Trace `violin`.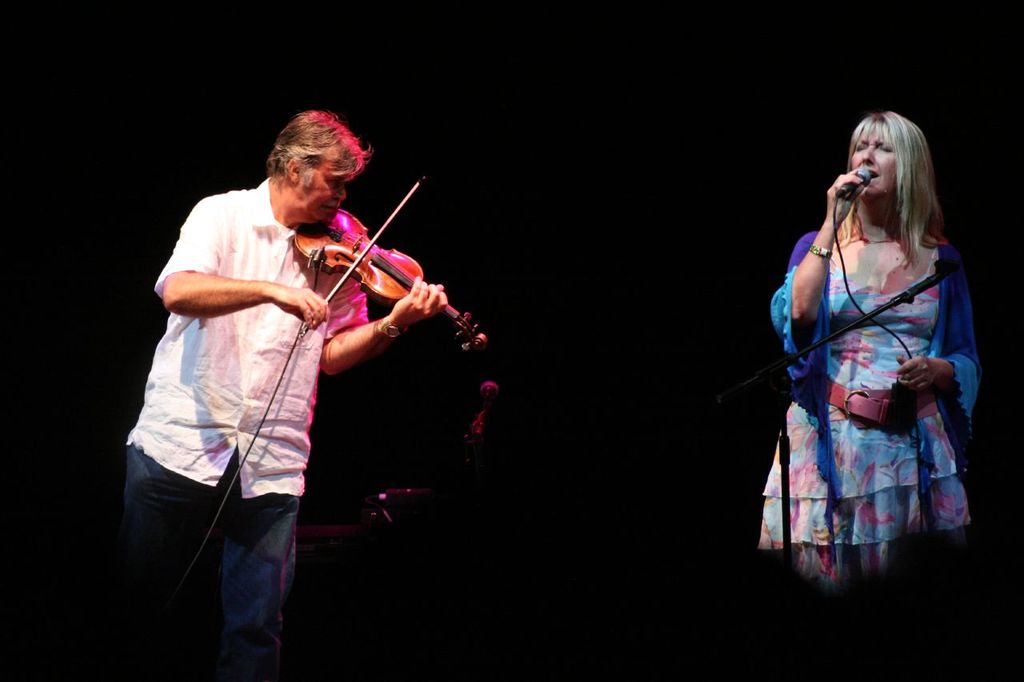
Traced to [left=269, top=167, right=476, bottom=352].
